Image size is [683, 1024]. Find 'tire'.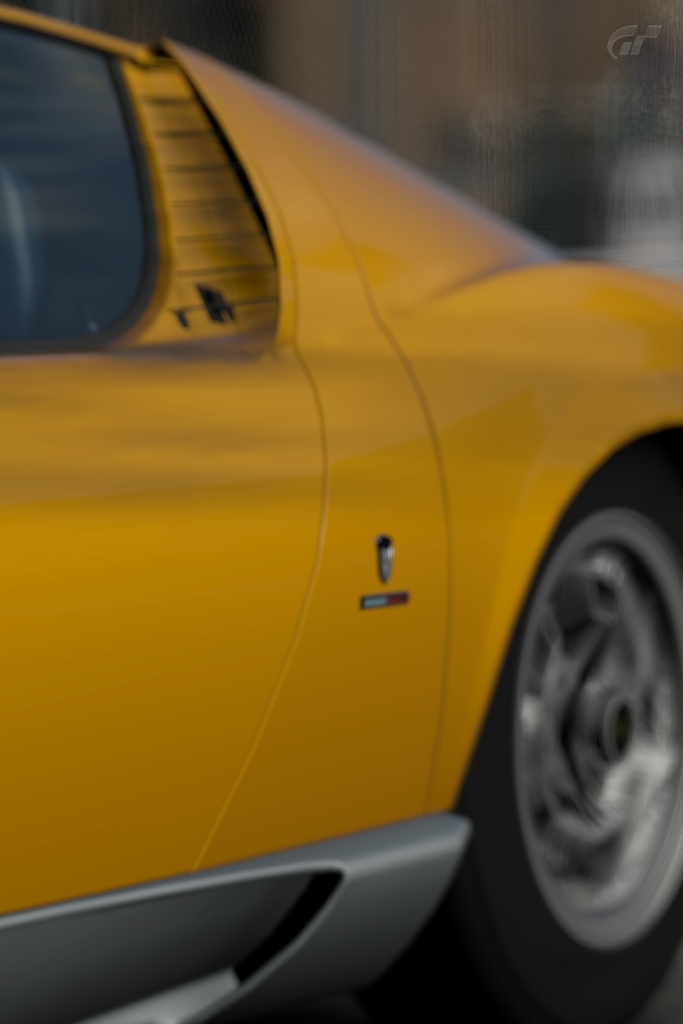
495, 442, 677, 1006.
